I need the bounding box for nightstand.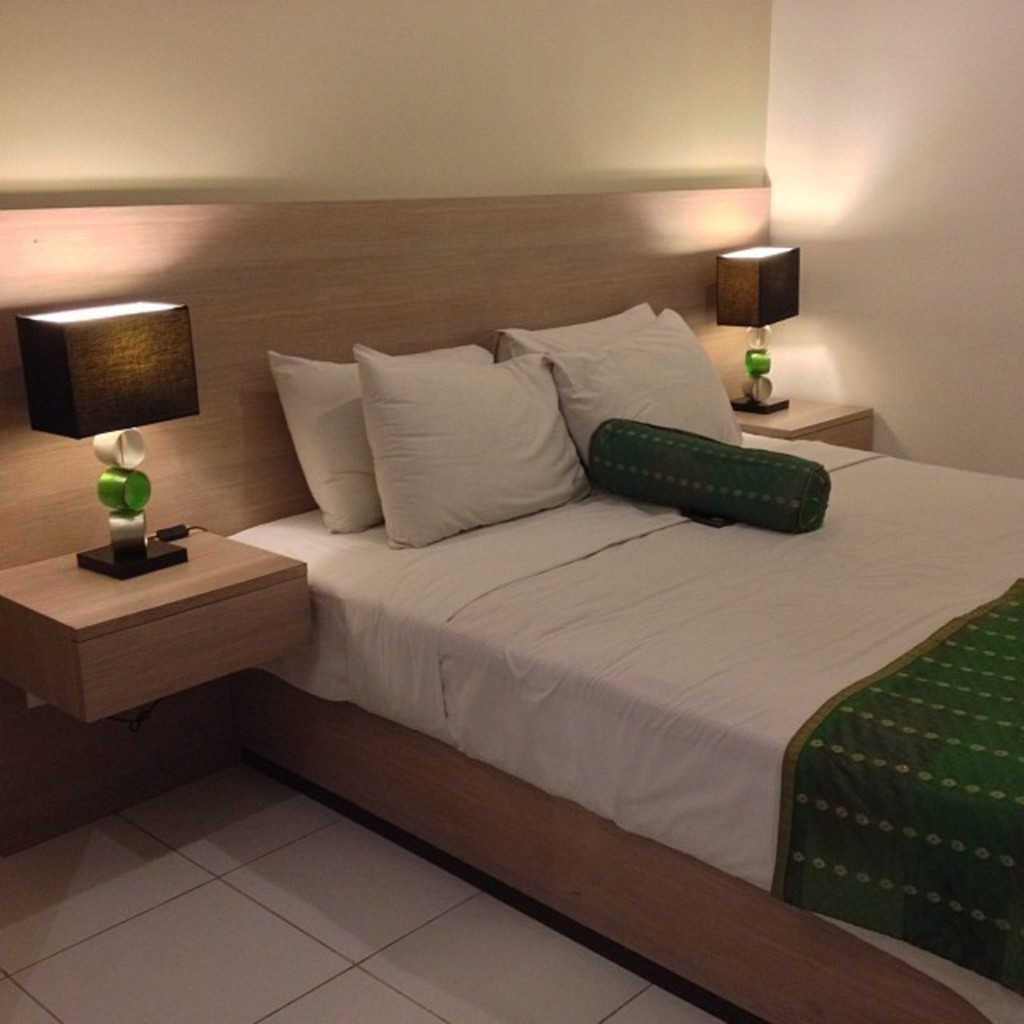
Here it is: left=13, top=486, right=310, bottom=770.
